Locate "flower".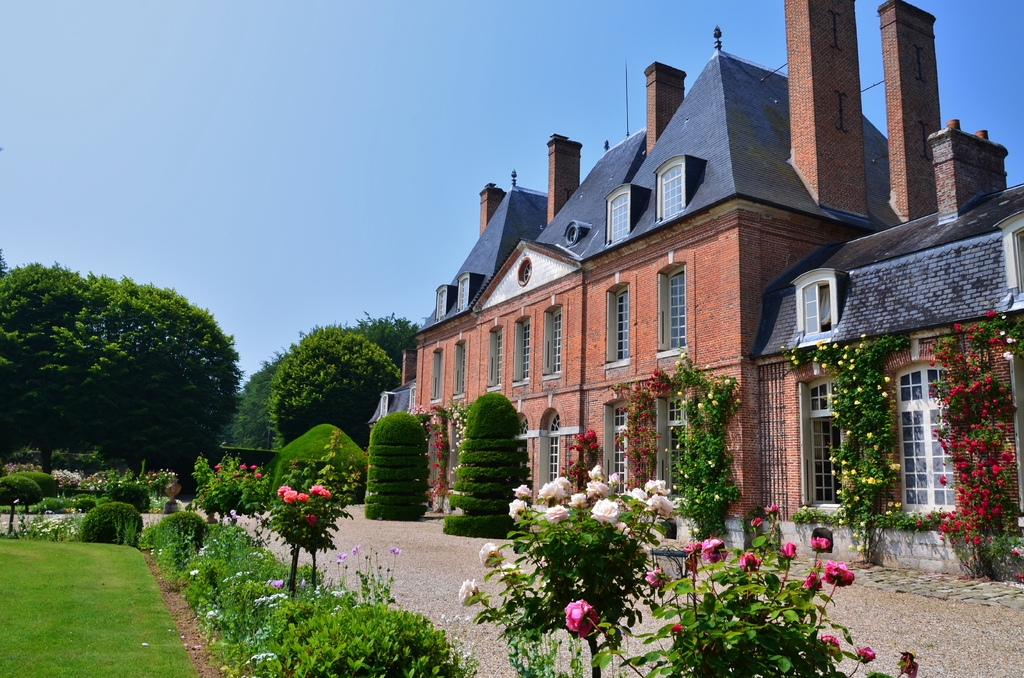
Bounding box: bbox=(555, 478, 573, 491).
